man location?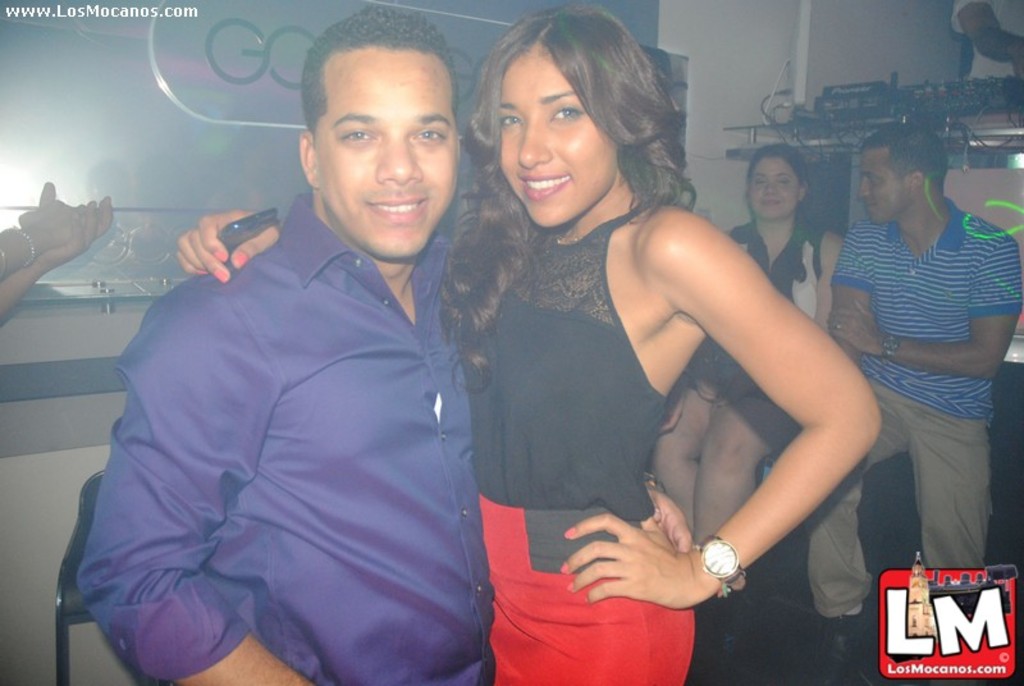
64:44:515:685
